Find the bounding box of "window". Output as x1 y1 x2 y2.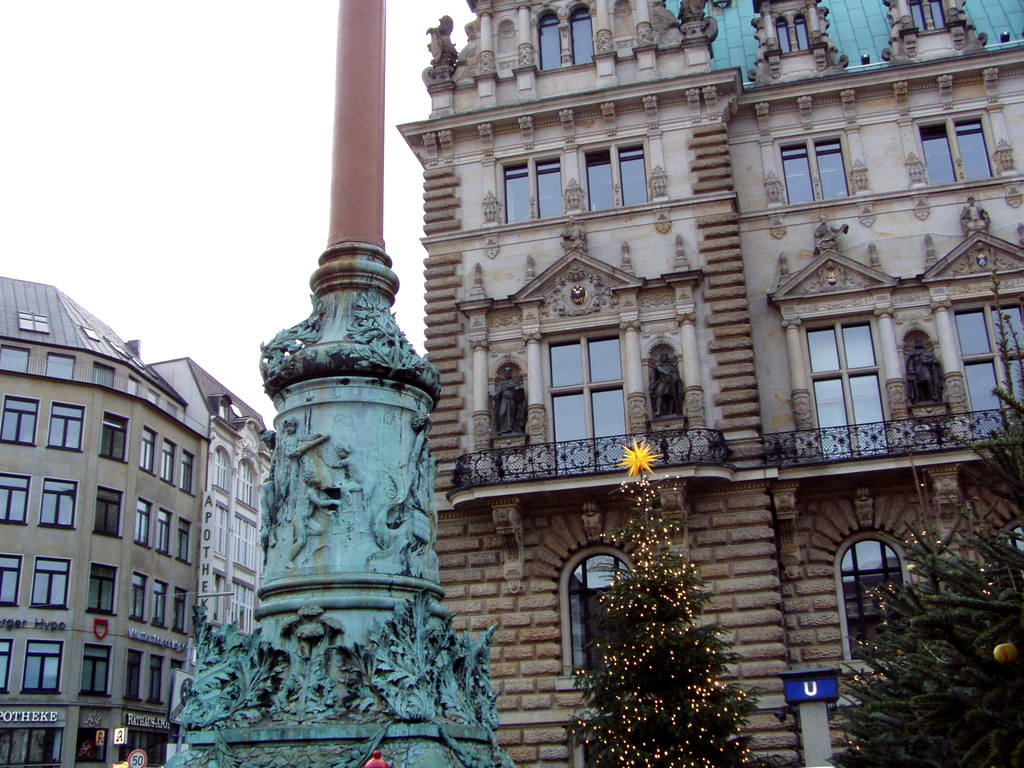
131 573 147 621.
